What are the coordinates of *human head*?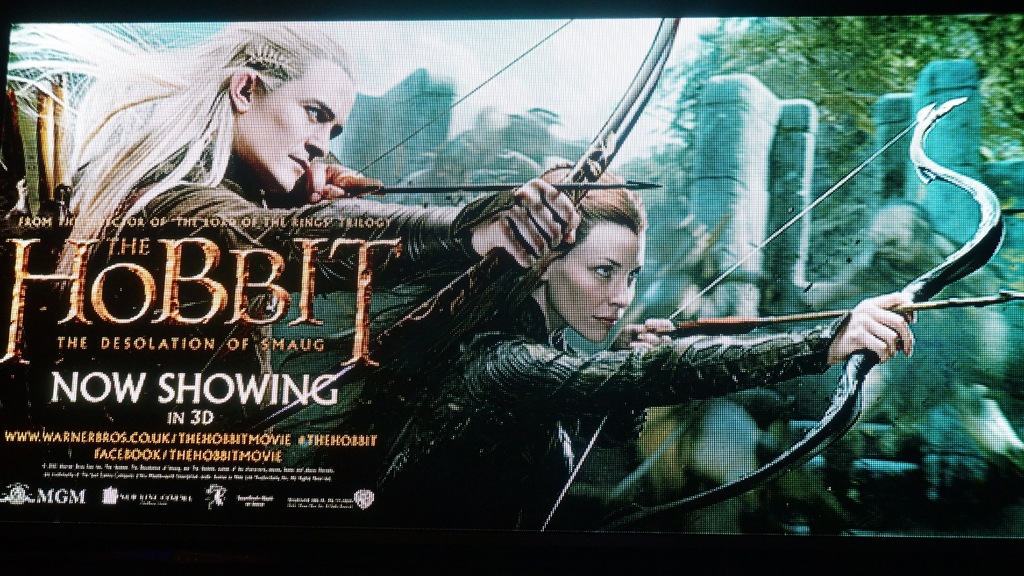
detection(535, 161, 644, 346).
